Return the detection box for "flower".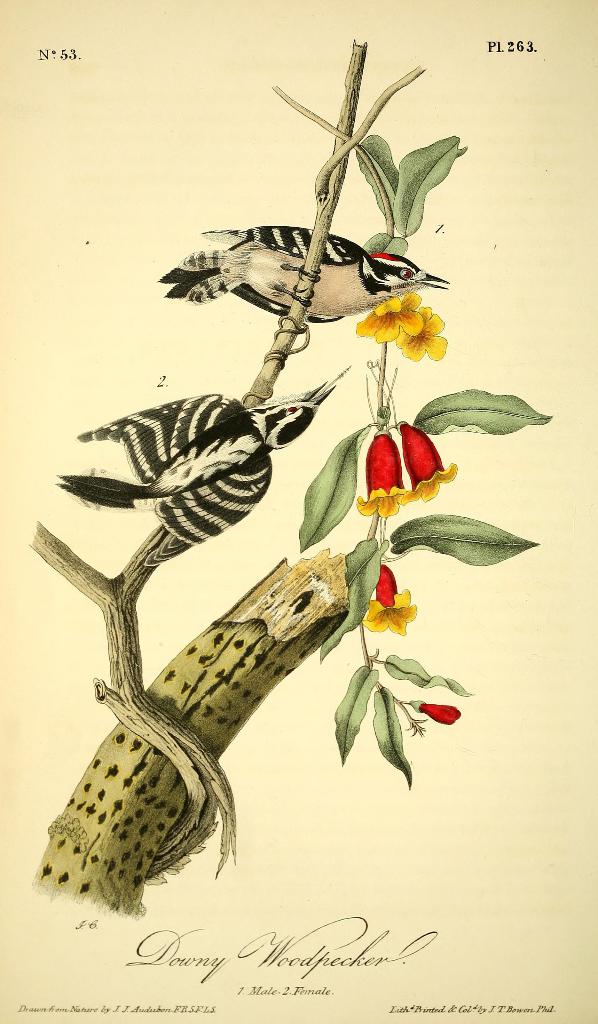
bbox(394, 422, 455, 500).
